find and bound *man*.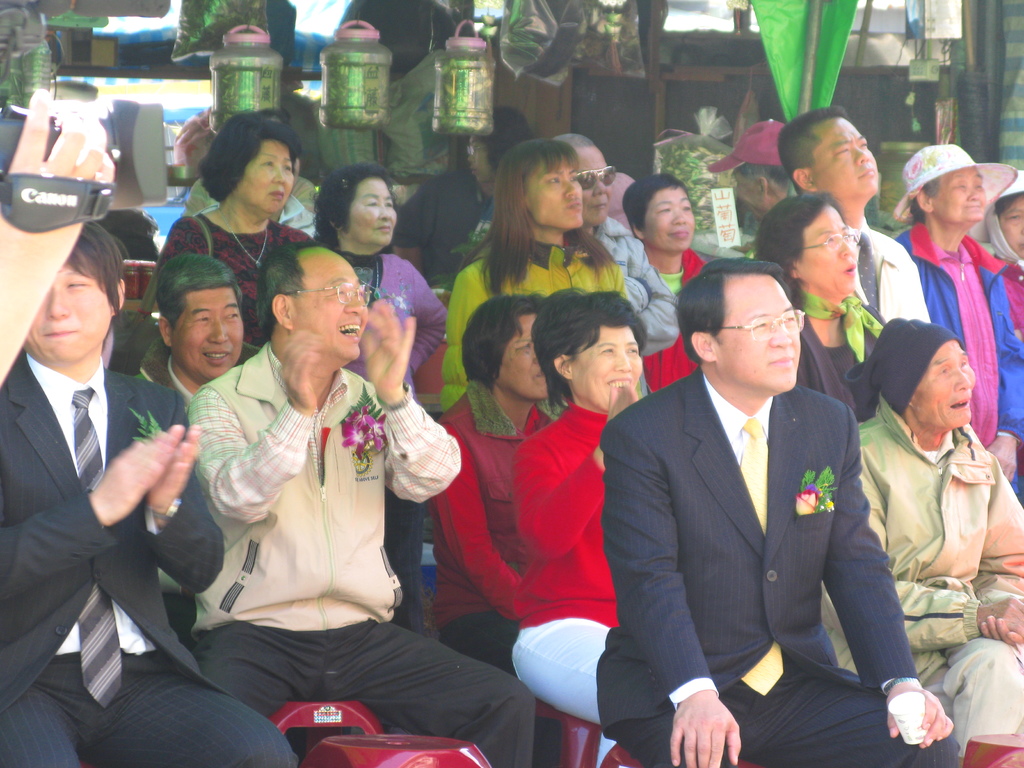
Bound: box(598, 206, 911, 767).
